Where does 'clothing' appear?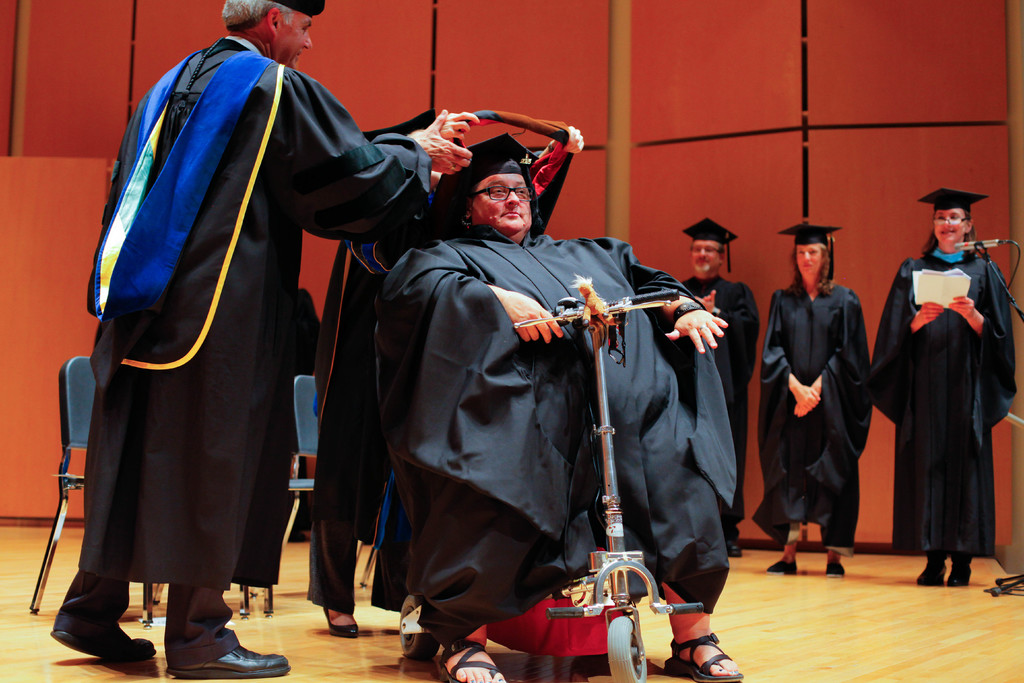
Appears at crop(760, 290, 876, 551).
